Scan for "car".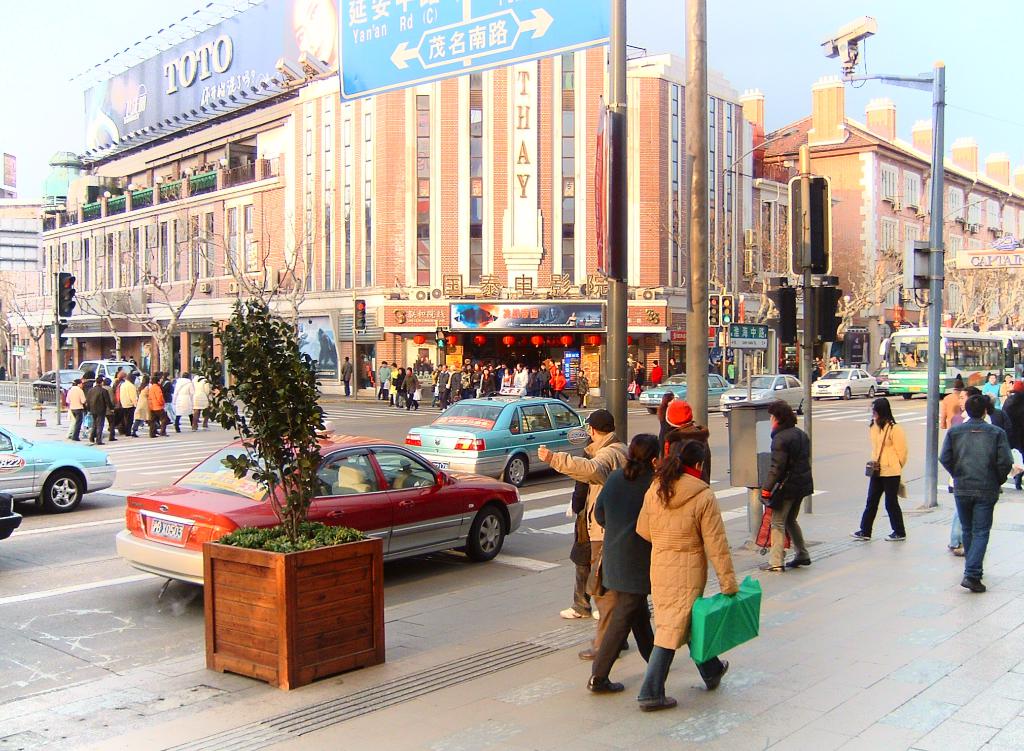
Scan result: 0 491 20 538.
